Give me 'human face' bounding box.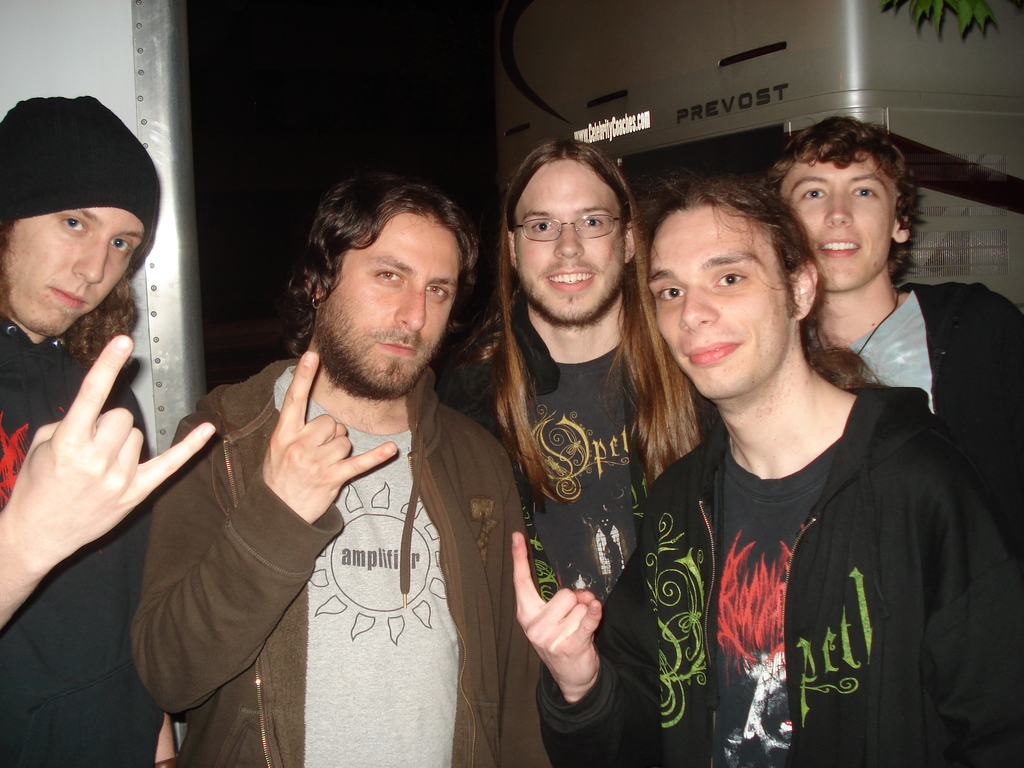
<box>8,214,145,332</box>.
